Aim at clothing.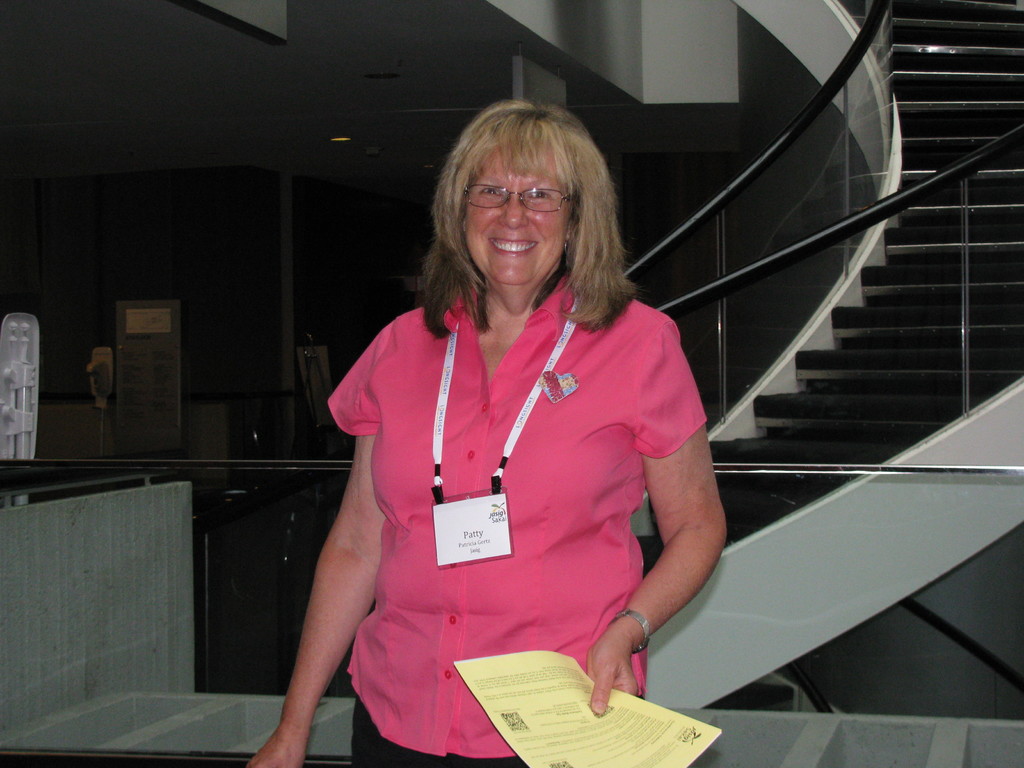
Aimed at crop(303, 256, 698, 714).
